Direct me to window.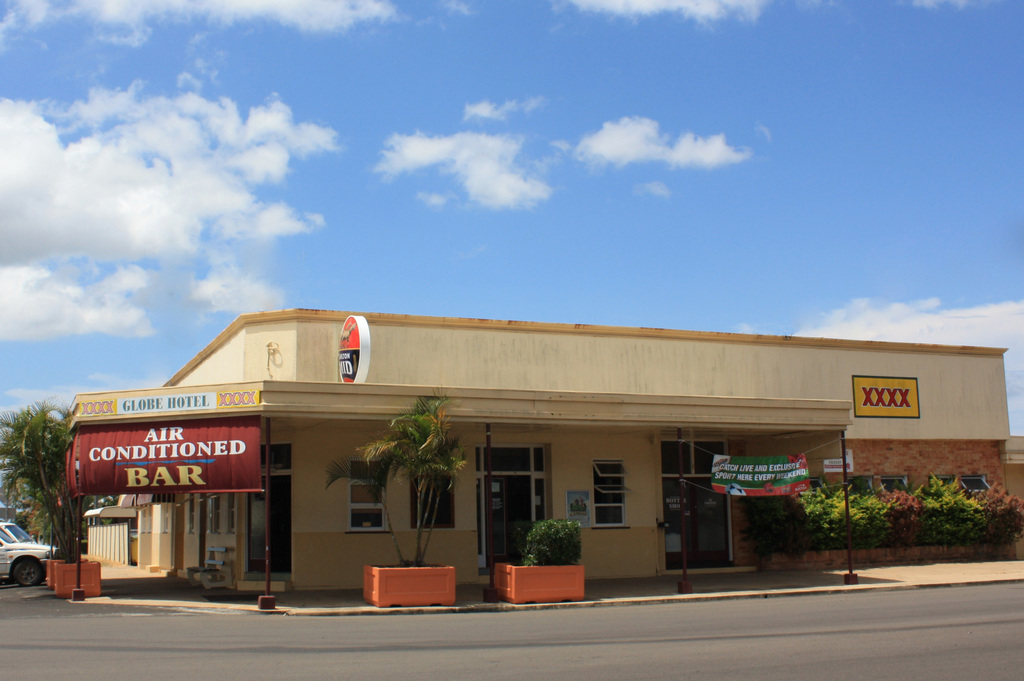
Direction: 212/491/221/534.
